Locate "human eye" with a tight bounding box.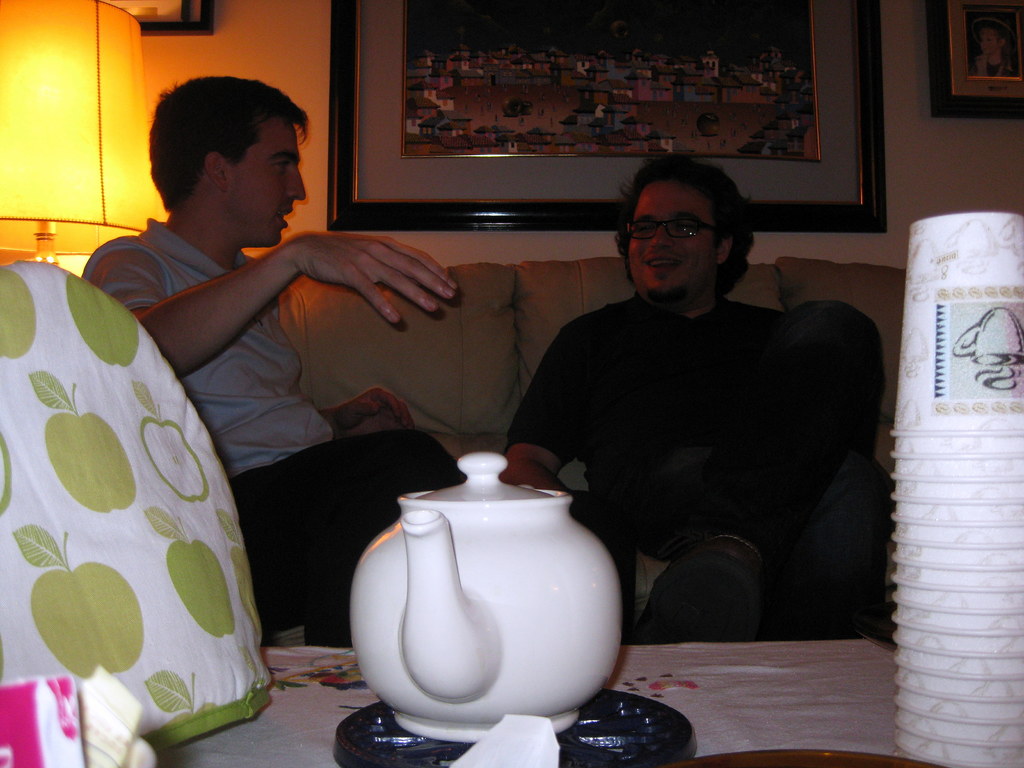
crop(636, 221, 657, 236).
